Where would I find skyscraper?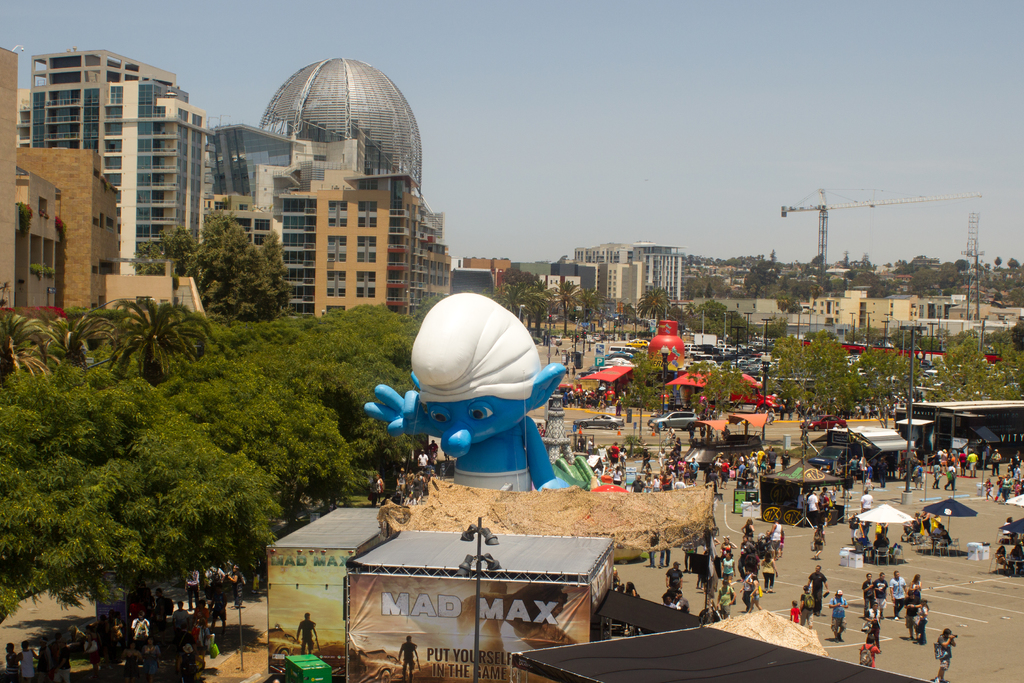
At rect(458, 256, 507, 294).
